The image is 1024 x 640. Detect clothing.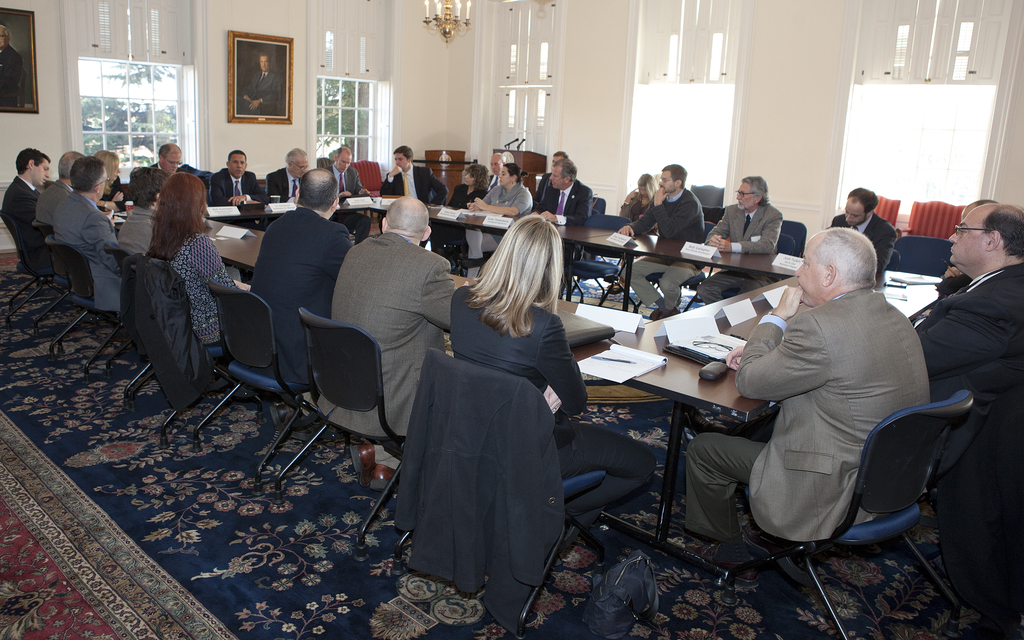
Detection: [x1=42, y1=188, x2=123, y2=307].
